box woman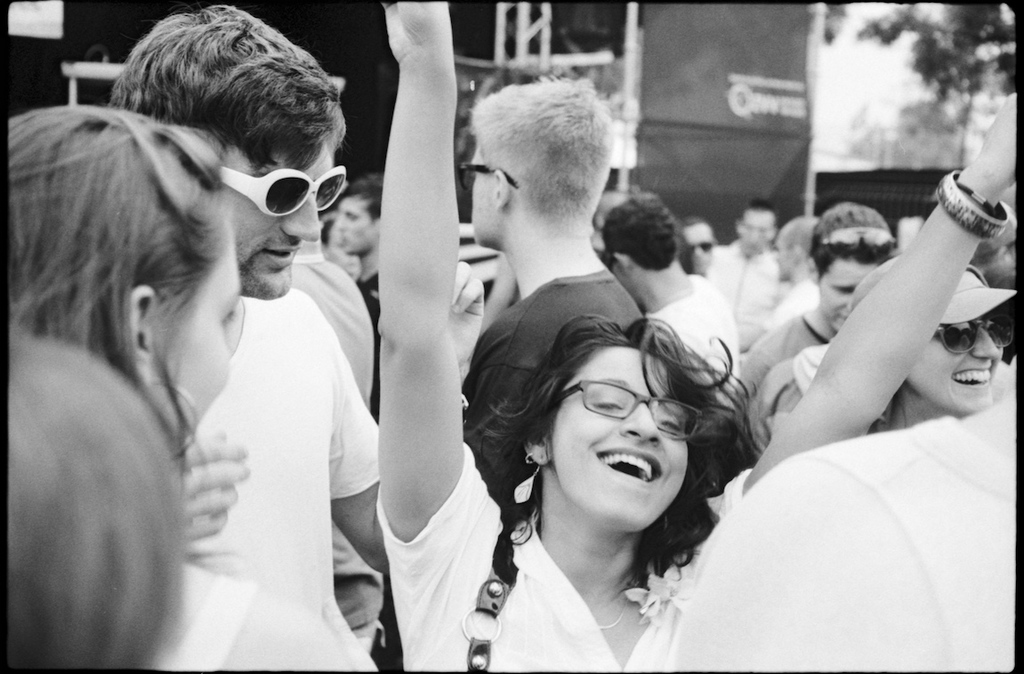
box(0, 105, 355, 673)
